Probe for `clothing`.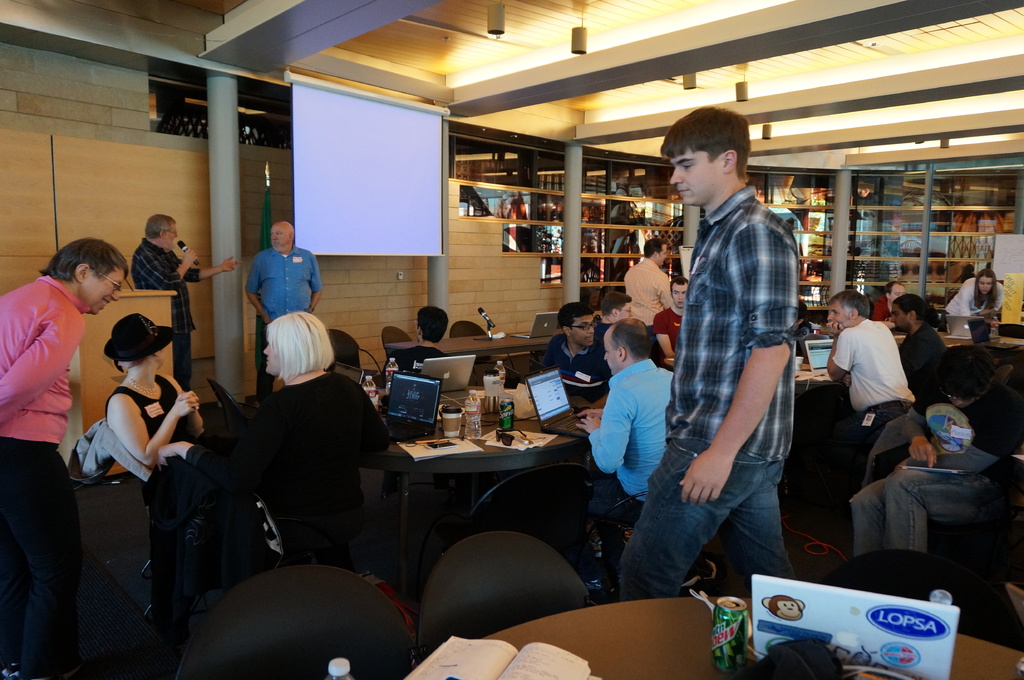
Probe result: 539:324:610:403.
